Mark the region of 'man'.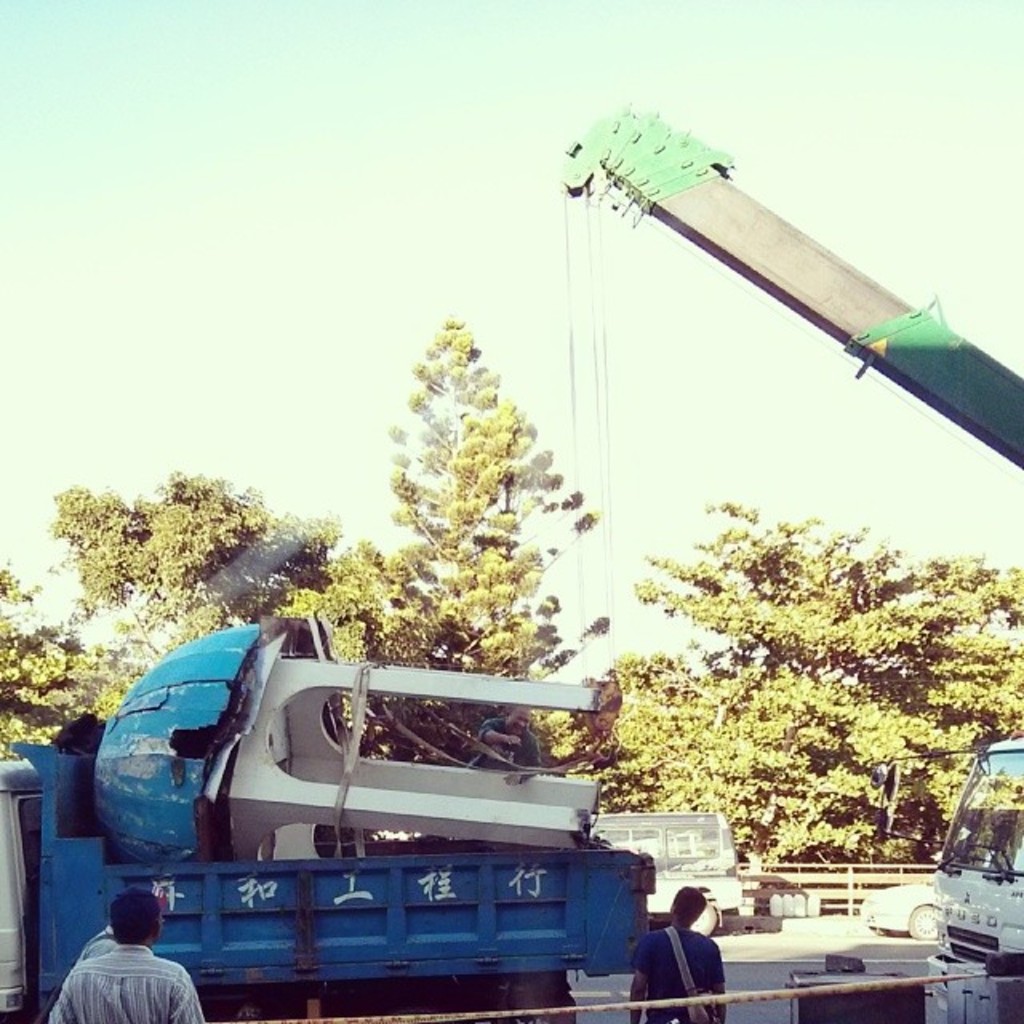
Region: [left=621, top=891, right=723, bottom=1022].
